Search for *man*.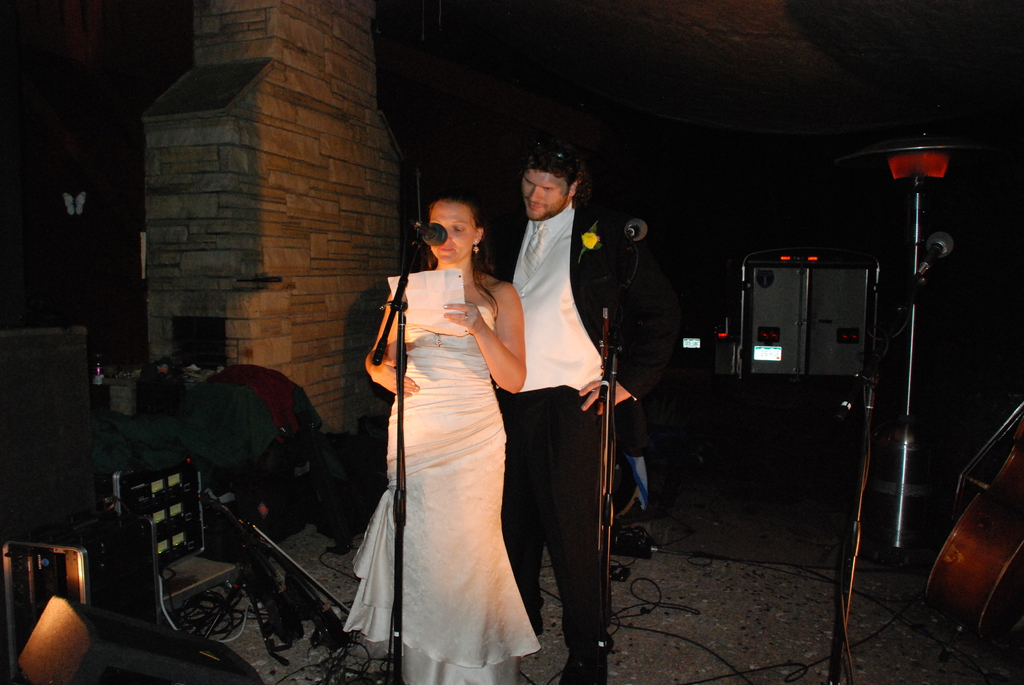
Found at bbox(326, 183, 519, 630).
